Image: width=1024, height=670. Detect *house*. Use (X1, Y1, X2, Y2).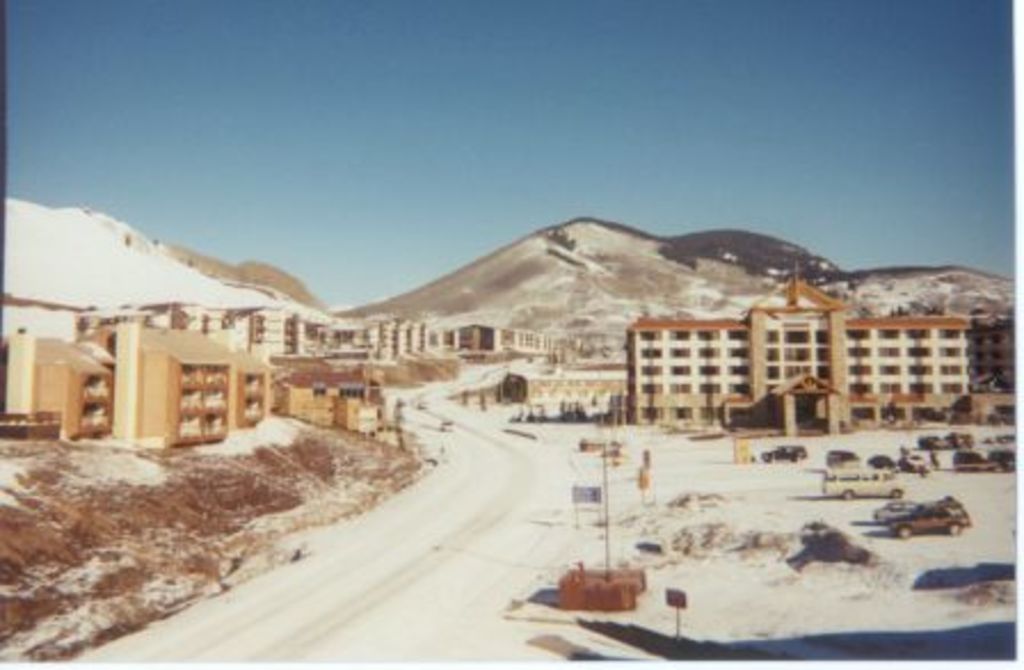
(169, 300, 190, 334).
